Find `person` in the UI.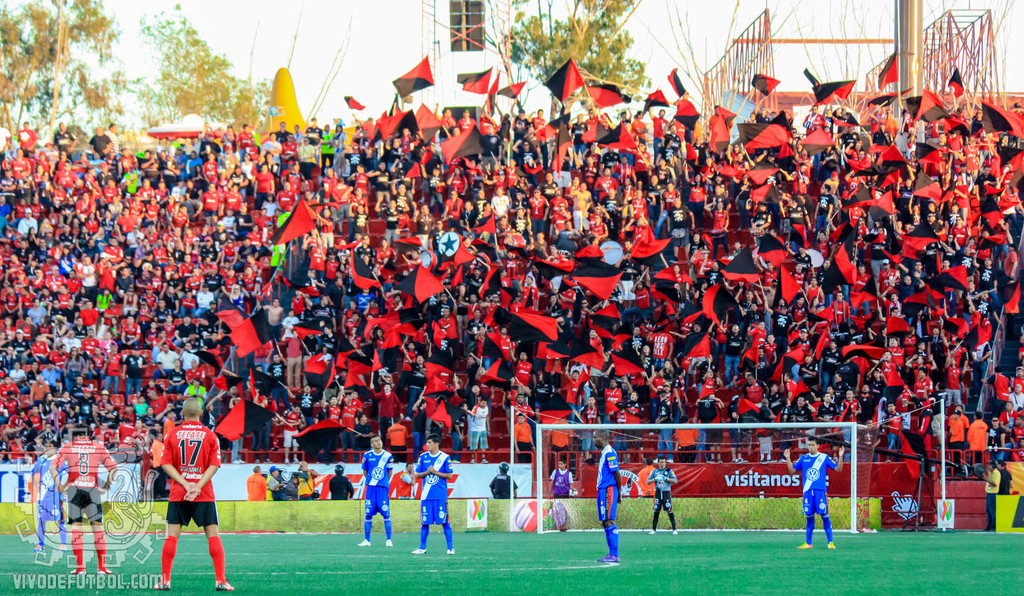
UI element at 362/429/401/542.
